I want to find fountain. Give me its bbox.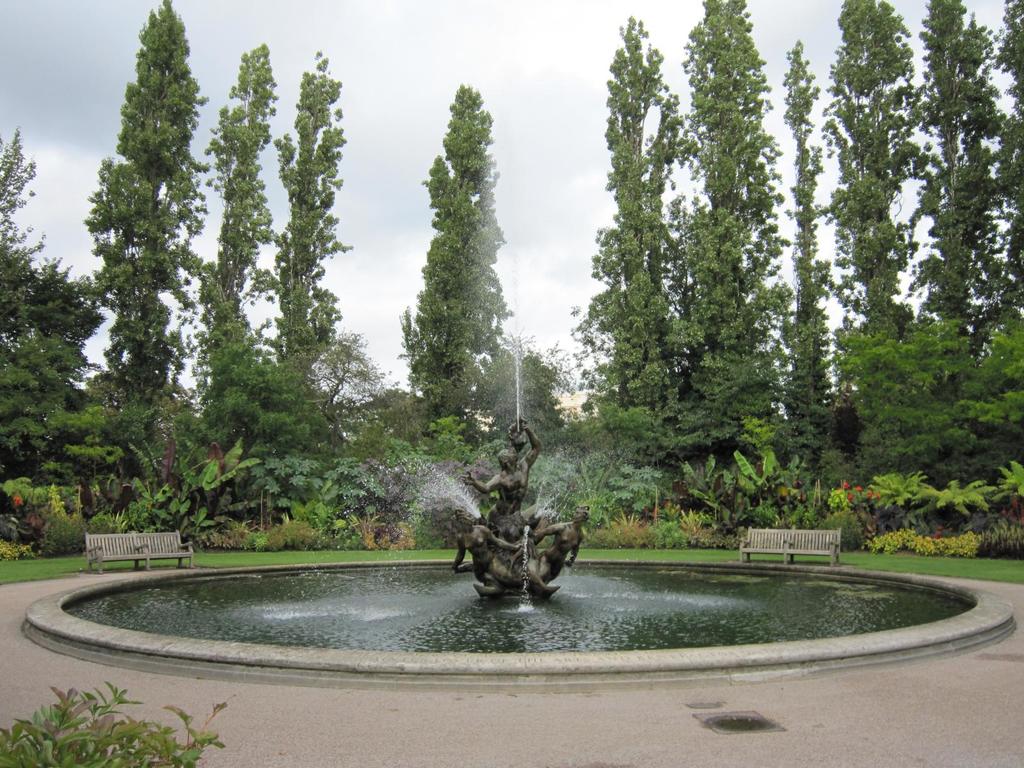
22,73,1018,678.
